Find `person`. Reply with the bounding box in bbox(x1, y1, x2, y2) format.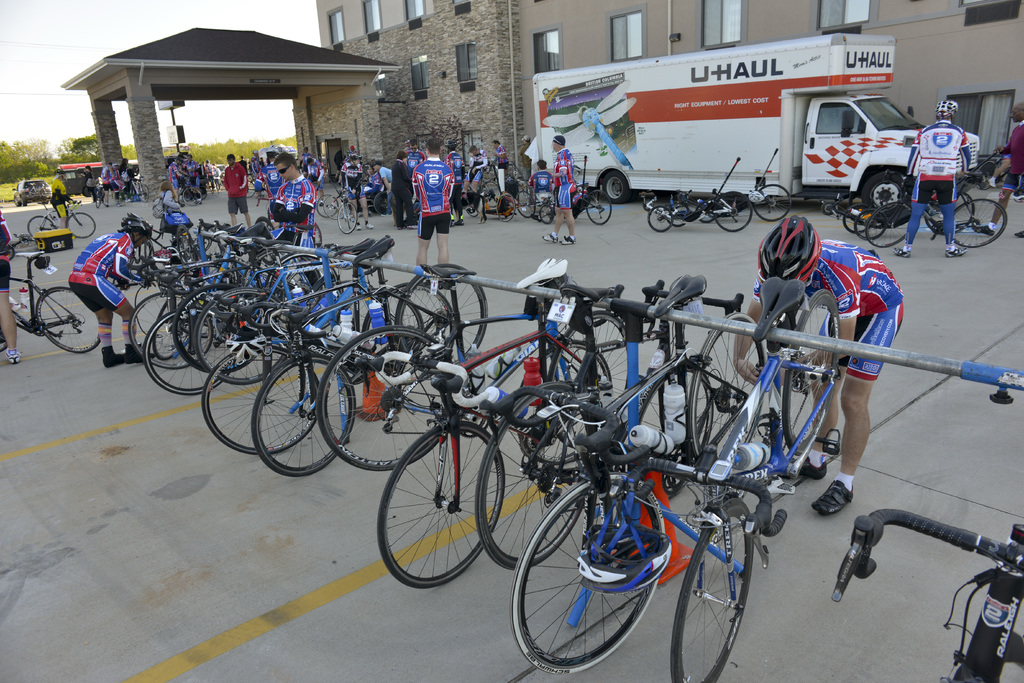
bbox(890, 90, 982, 253).
